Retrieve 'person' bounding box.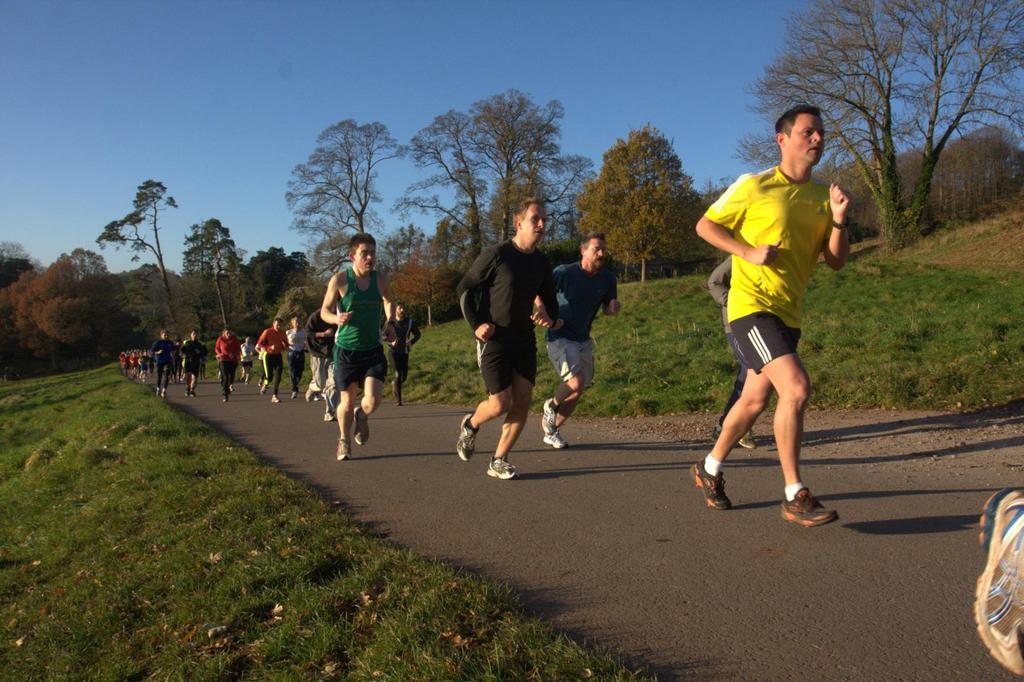
Bounding box: 316, 238, 396, 460.
